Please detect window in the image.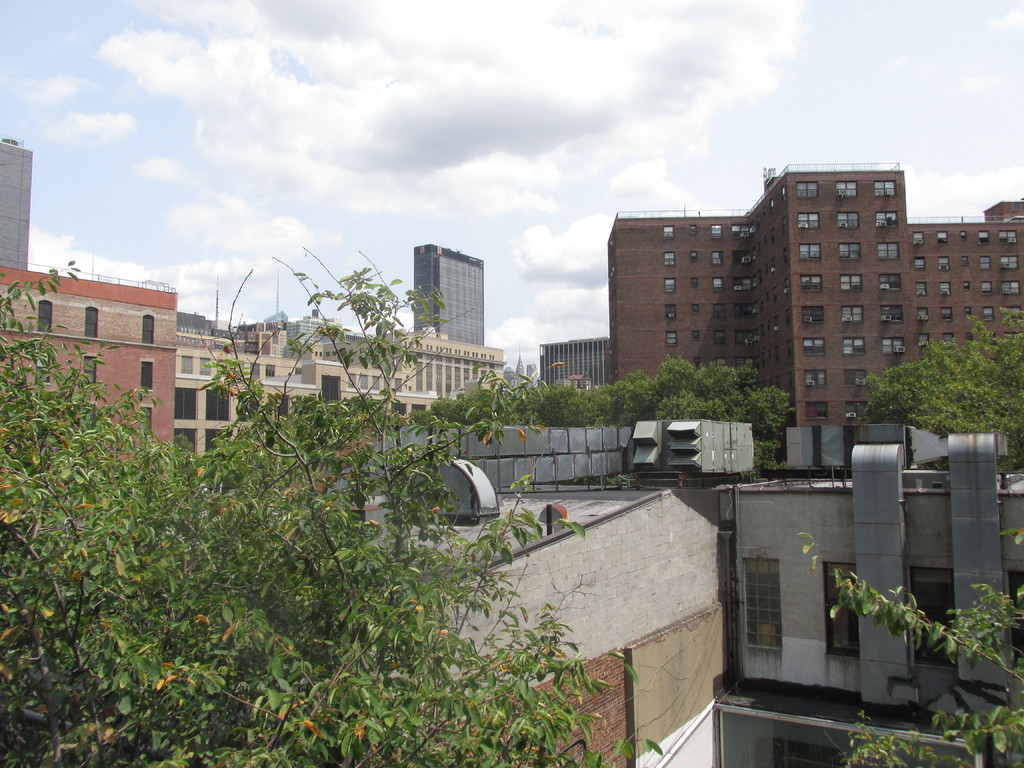
(x1=266, y1=363, x2=274, y2=379).
